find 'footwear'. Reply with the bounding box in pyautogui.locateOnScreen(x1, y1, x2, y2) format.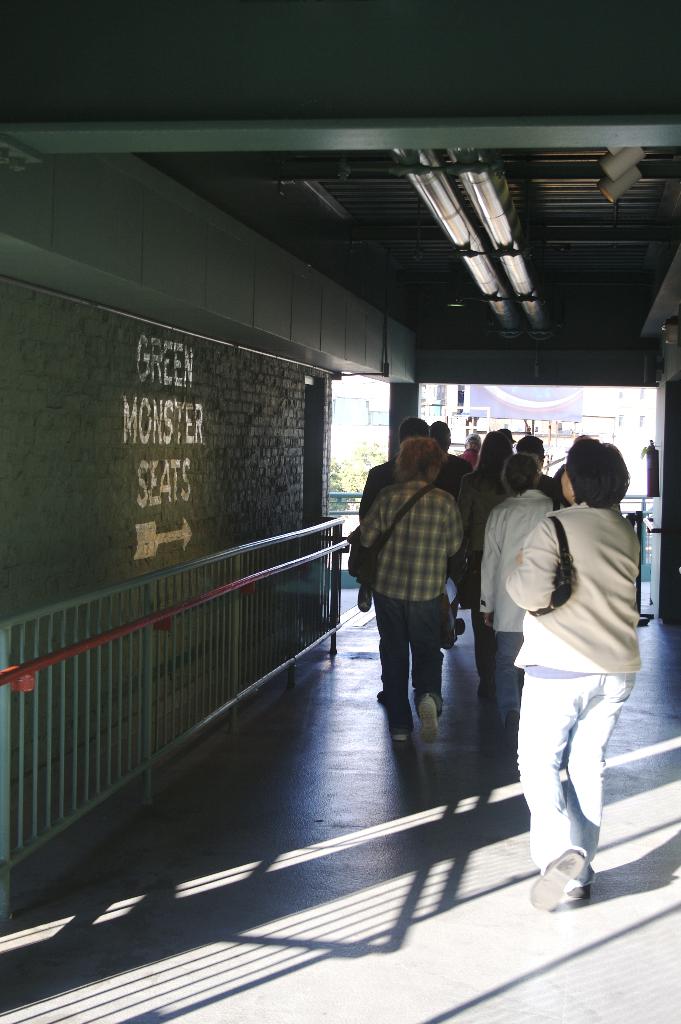
pyautogui.locateOnScreen(390, 730, 406, 742).
